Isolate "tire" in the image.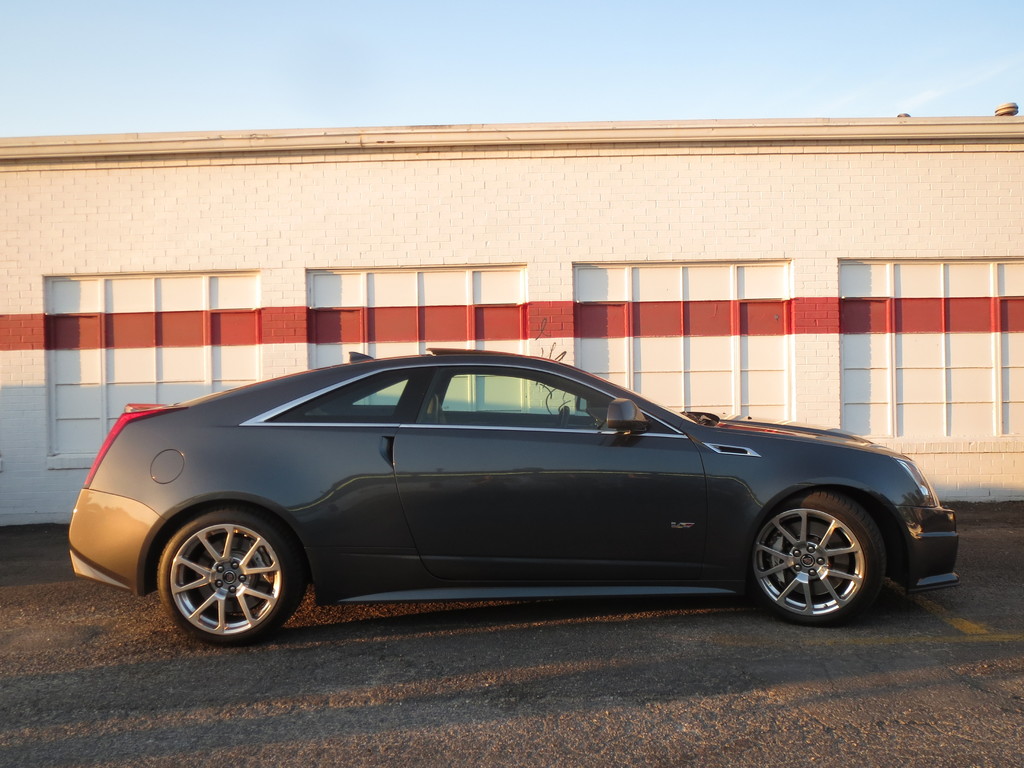
Isolated region: locate(744, 491, 898, 628).
